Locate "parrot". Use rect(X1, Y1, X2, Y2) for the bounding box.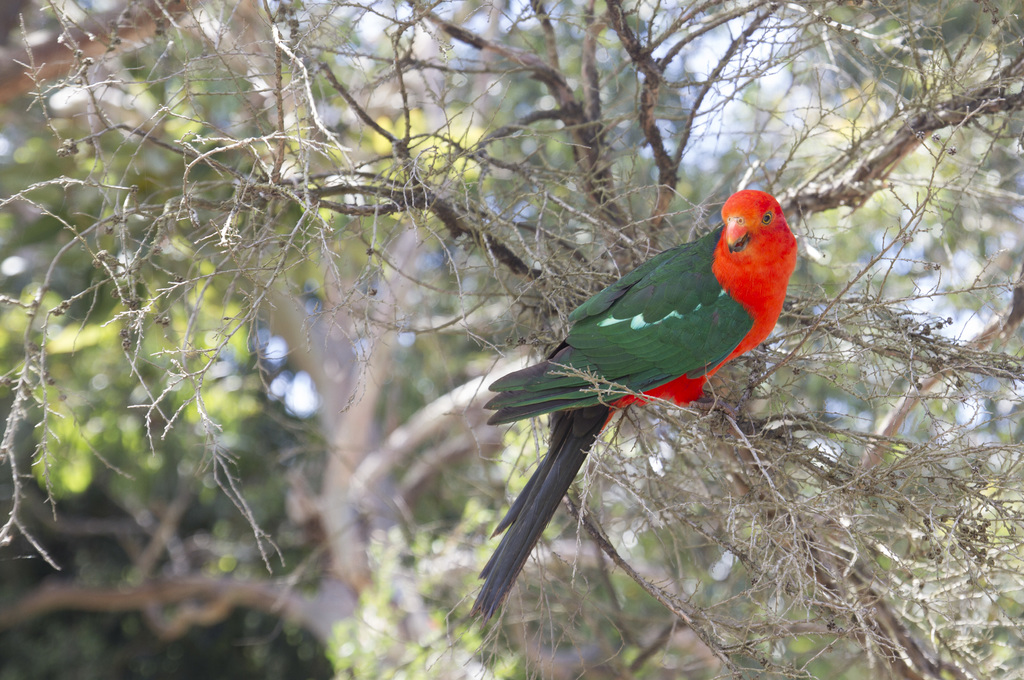
rect(466, 187, 797, 617).
